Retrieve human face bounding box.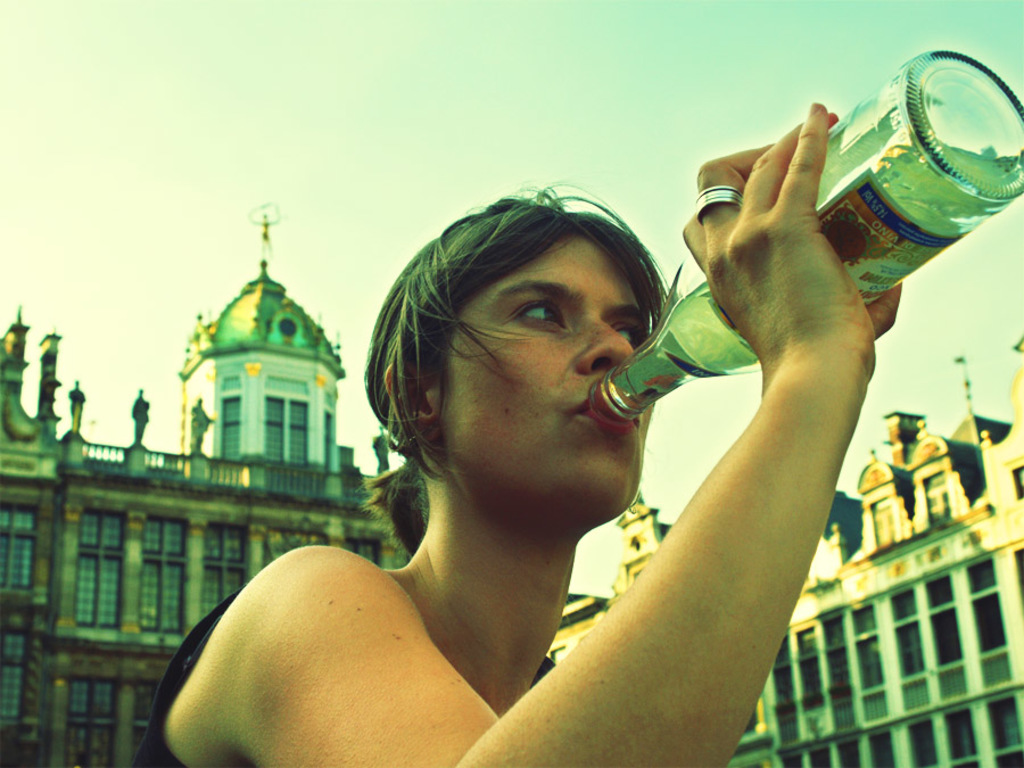
Bounding box: pyautogui.locateOnScreen(436, 231, 654, 509).
